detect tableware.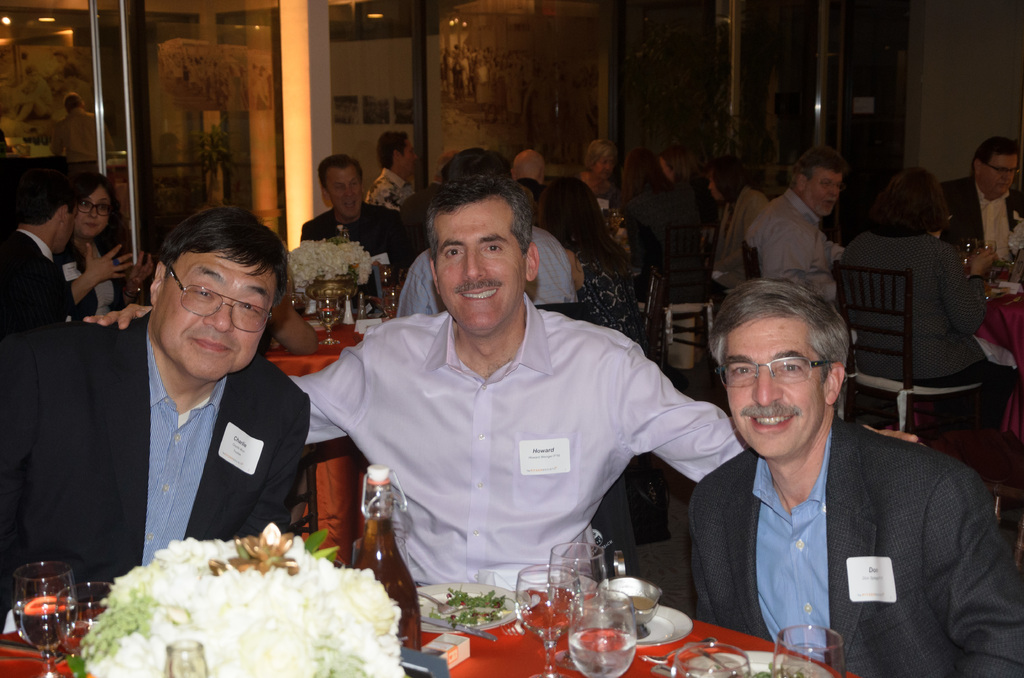
Detected at (left=961, top=239, right=978, bottom=270).
